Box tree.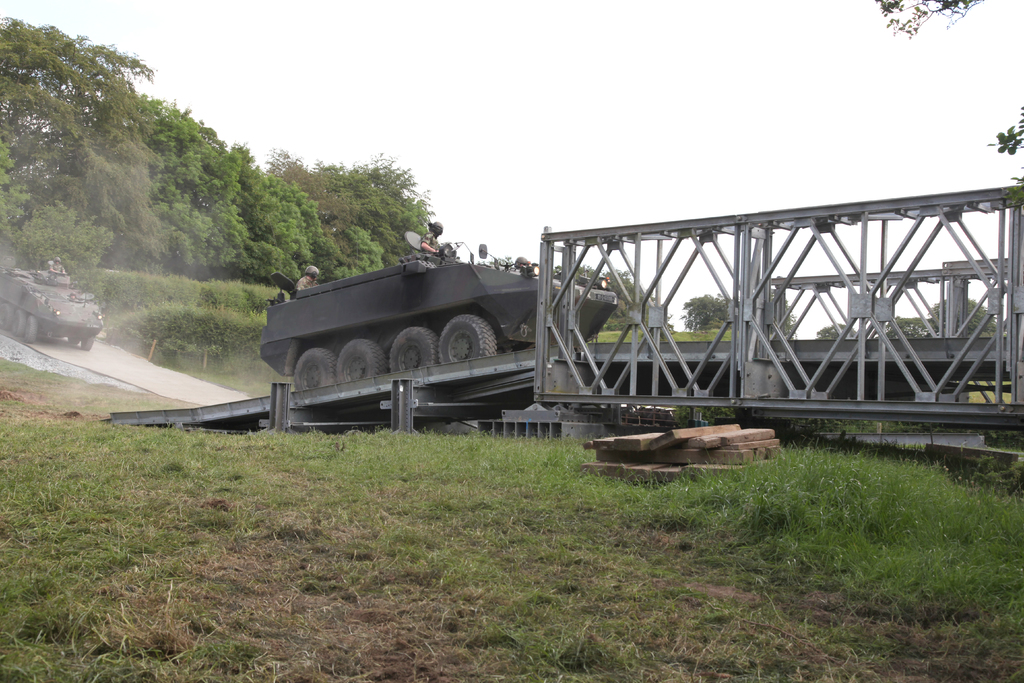
(left=687, top=292, right=794, bottom=339).
